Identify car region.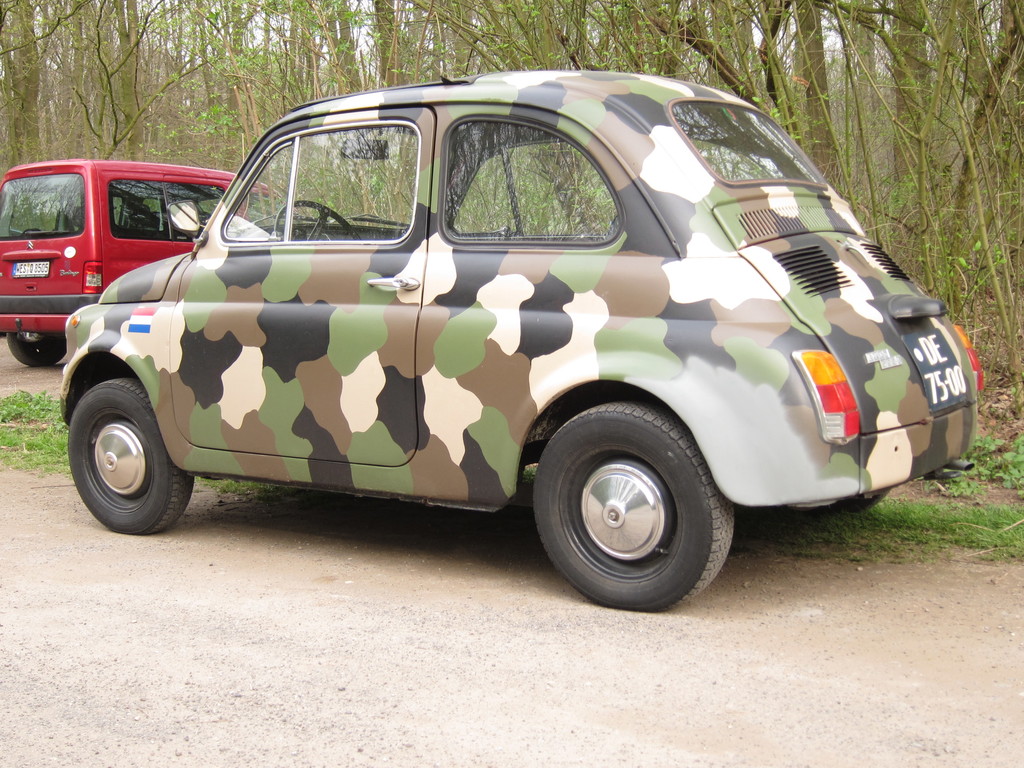
Region: detection(44, 80, 975, 600).
